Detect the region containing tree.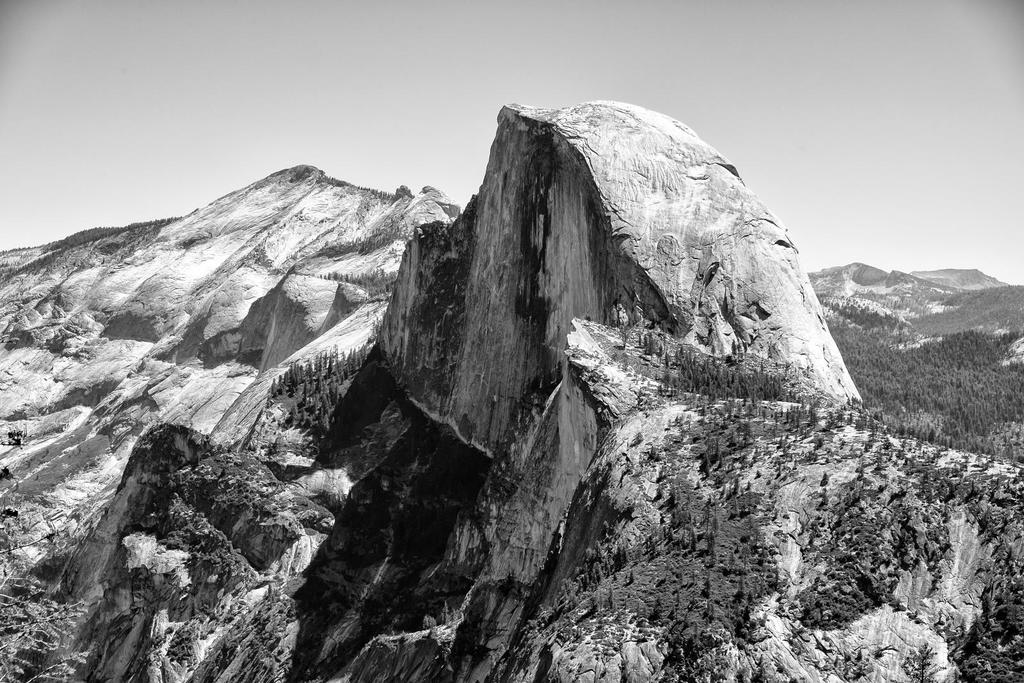
647/444/659/460.
